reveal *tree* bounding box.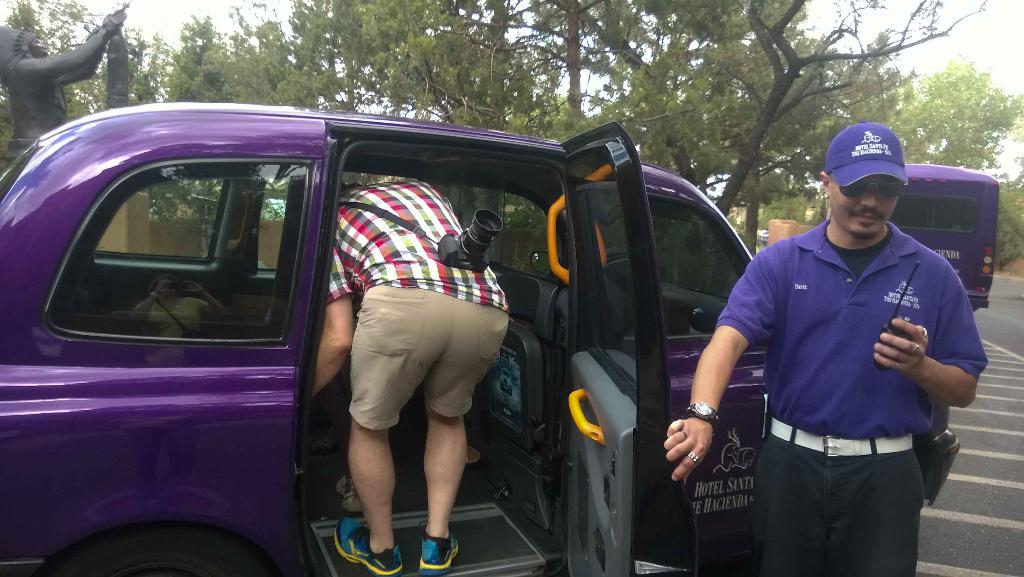
Revealed: [left=667, top=0, right=988, bottom=220].
